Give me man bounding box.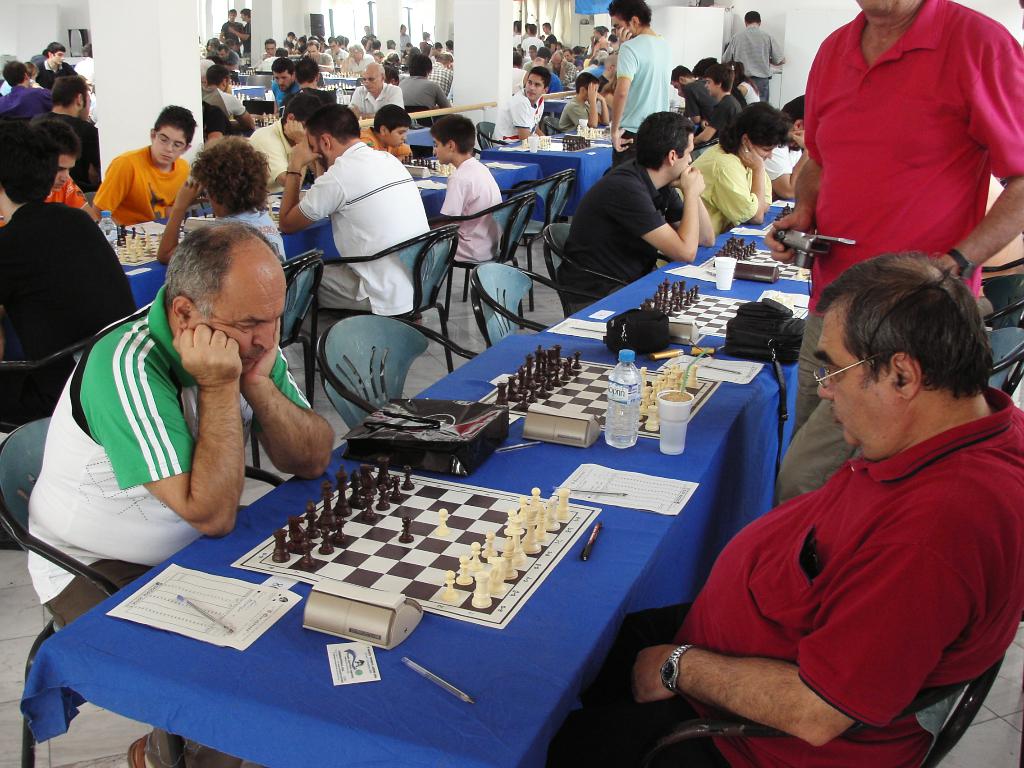
x1=426, y1=51, x2=454, y2=99.
